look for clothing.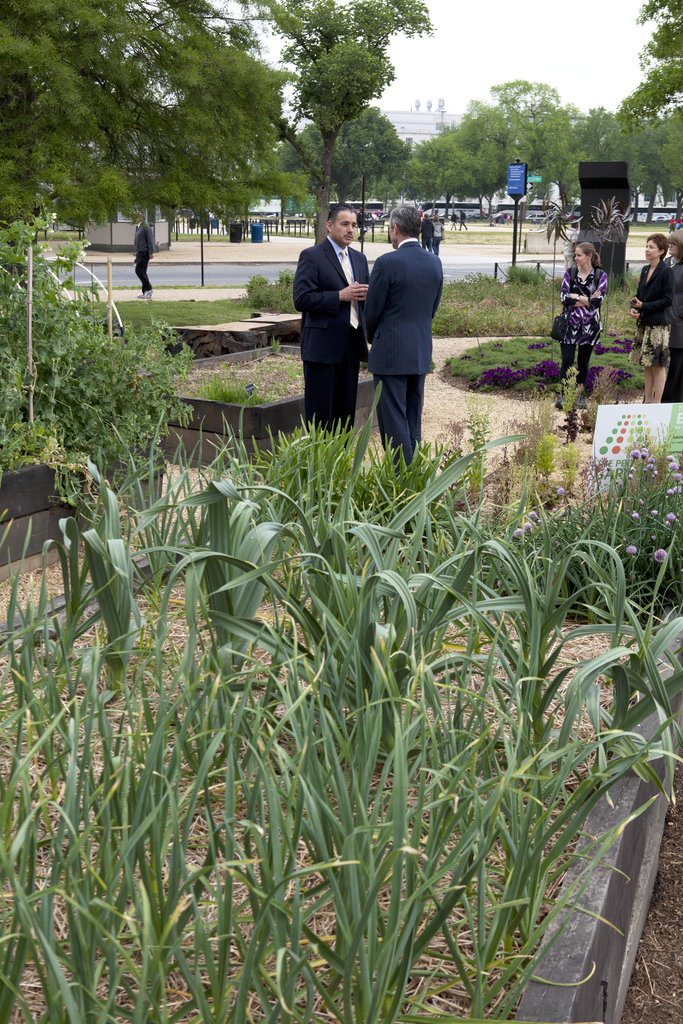
Found: [644,255,682,402].
